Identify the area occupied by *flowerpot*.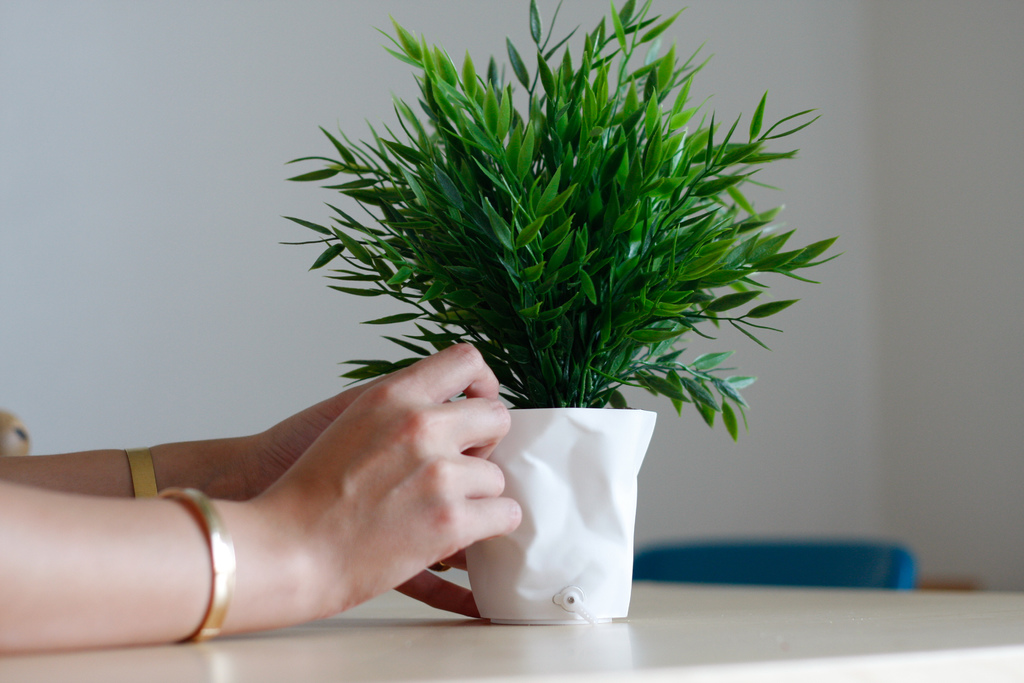
Area: rect(466, 385, 662, 626).
